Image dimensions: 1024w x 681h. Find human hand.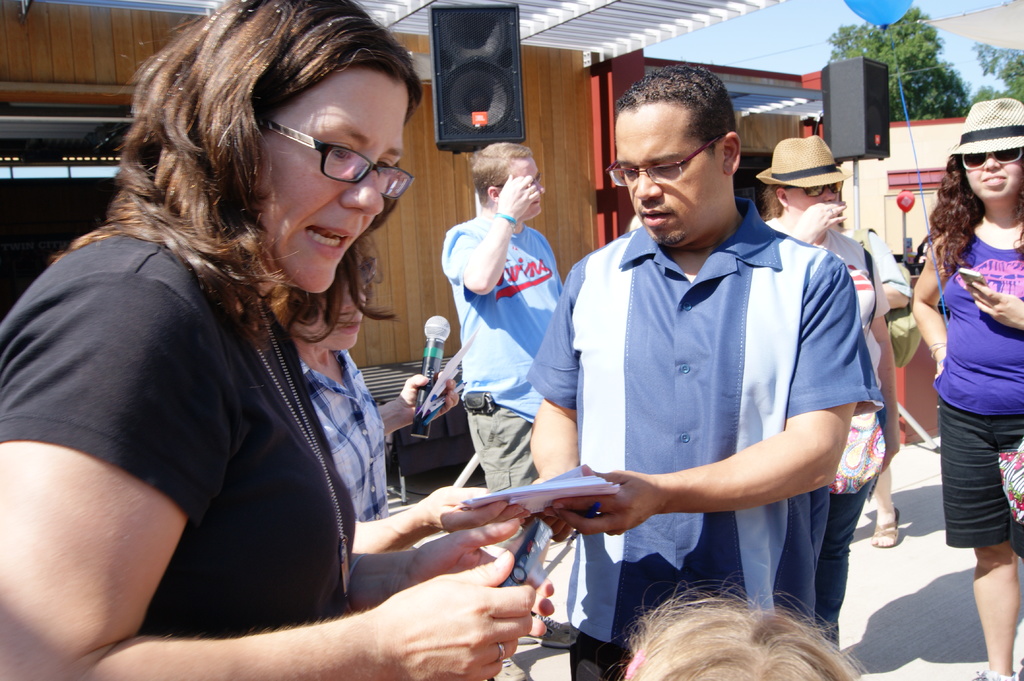
select_region(521, 477, 573, 544).
